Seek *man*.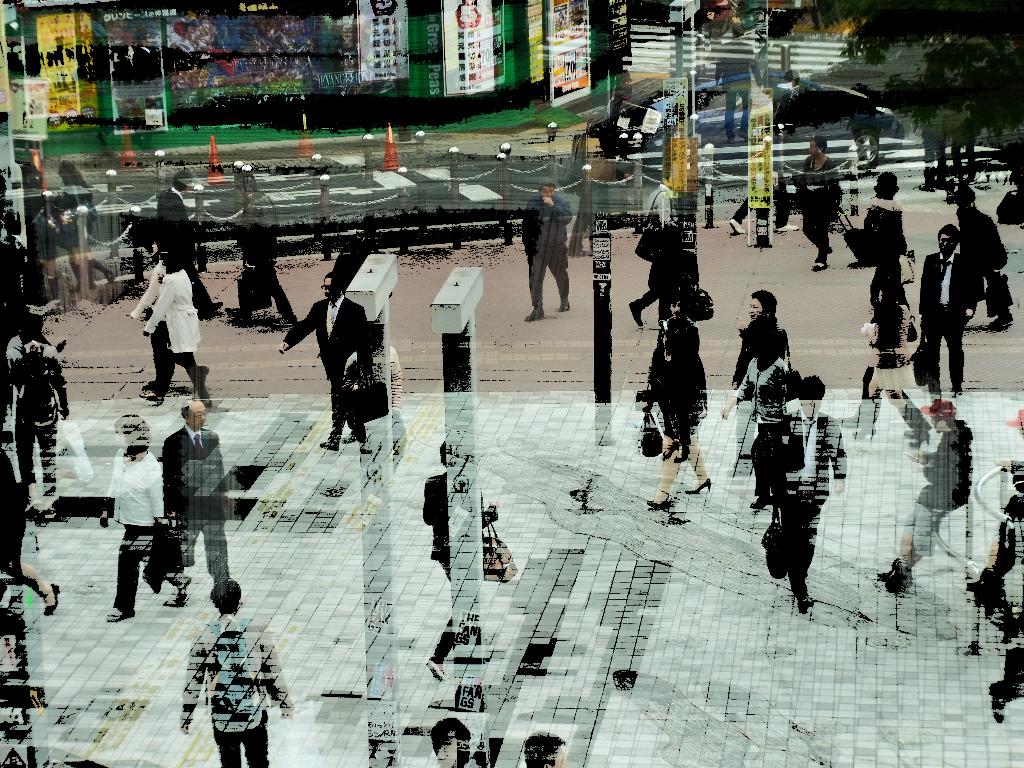
locate(279, 274, 374, 452).
